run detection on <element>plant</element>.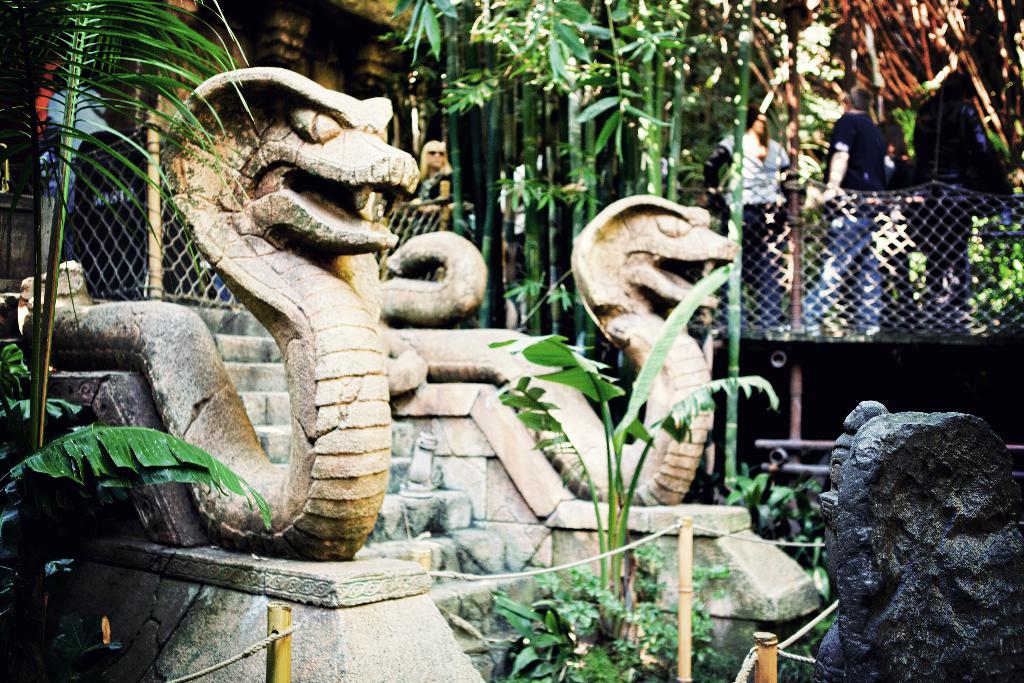
Result: <box>0,345,276,532</box>.
